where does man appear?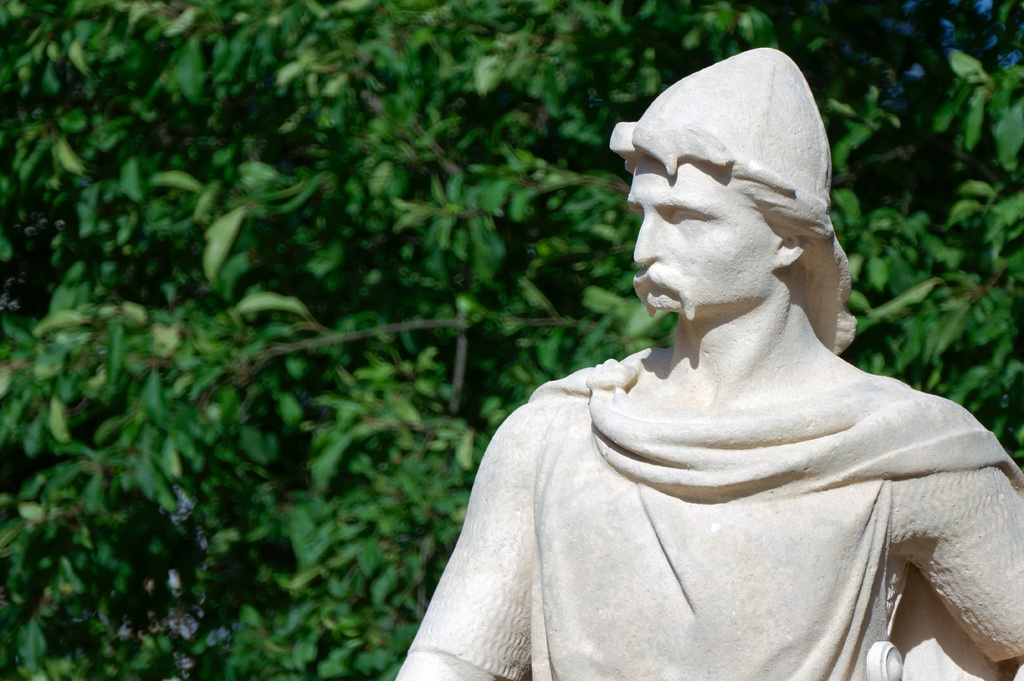
Appears at x1=372, y1=39, x2=1023, y2=680.
